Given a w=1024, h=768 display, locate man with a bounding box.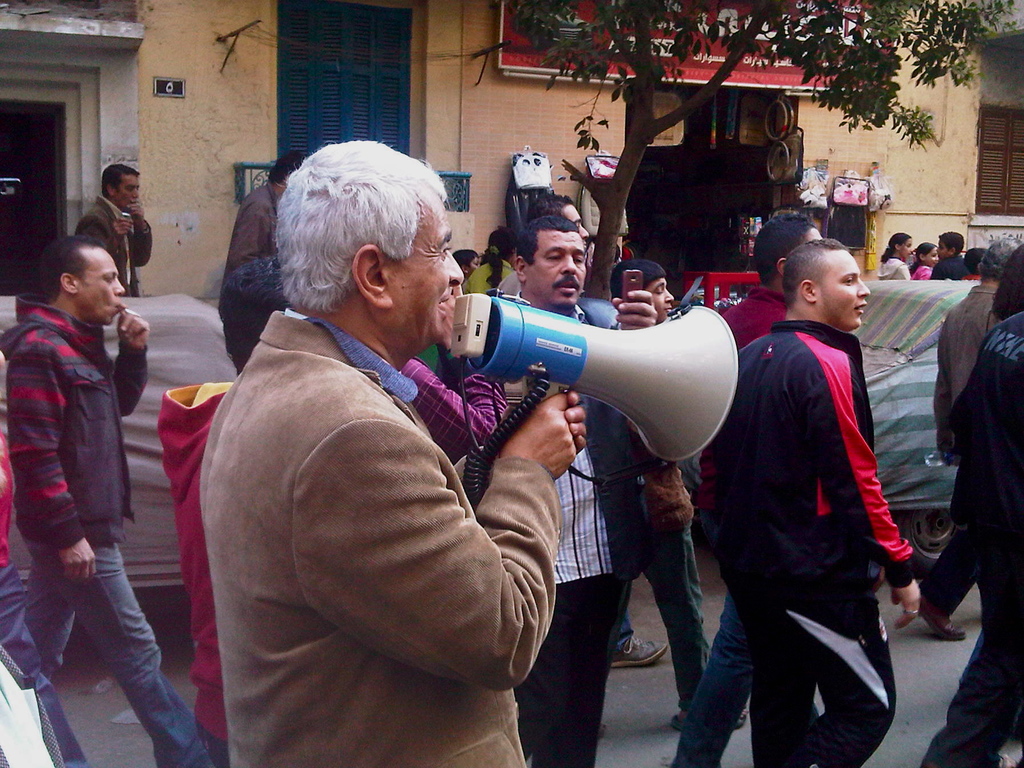
Located: bbox=(74, 167, 148, 307).
